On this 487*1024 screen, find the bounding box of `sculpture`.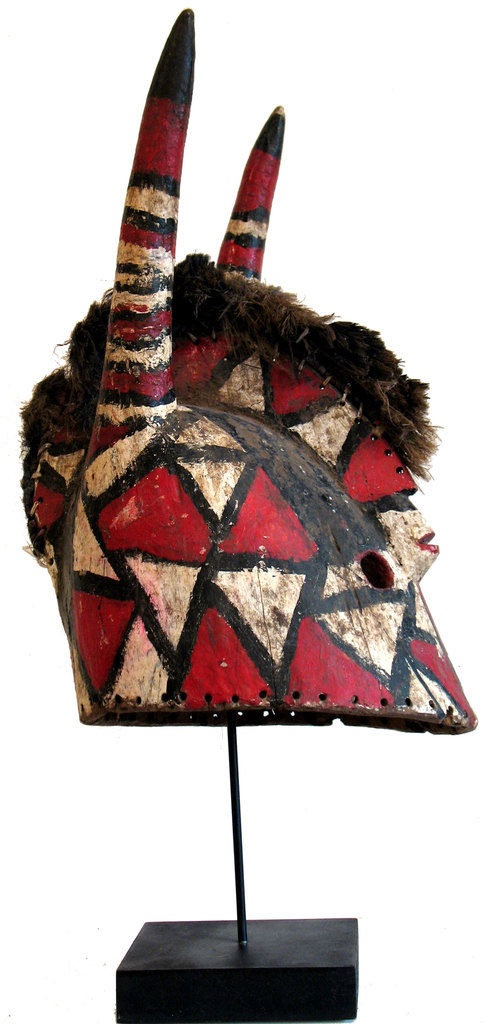
Bounding box: l=7, t=0, r=479, b=1023.
